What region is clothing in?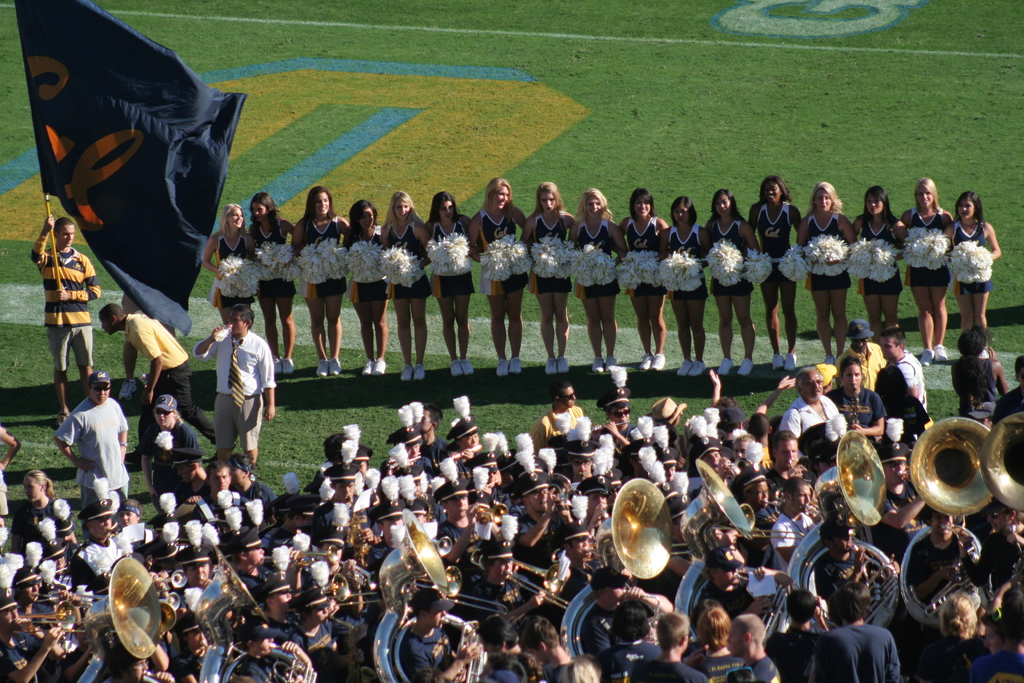
822 624 897 682.
